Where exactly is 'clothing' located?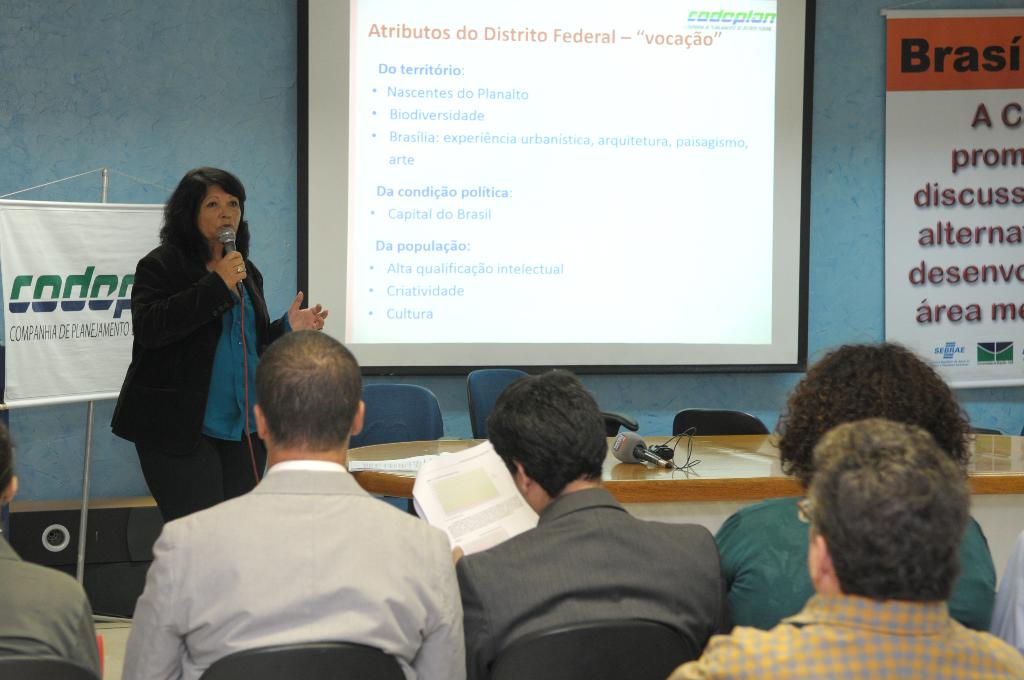
Its bounding box is x1=0 y1=530 x2=105 y2=679.
